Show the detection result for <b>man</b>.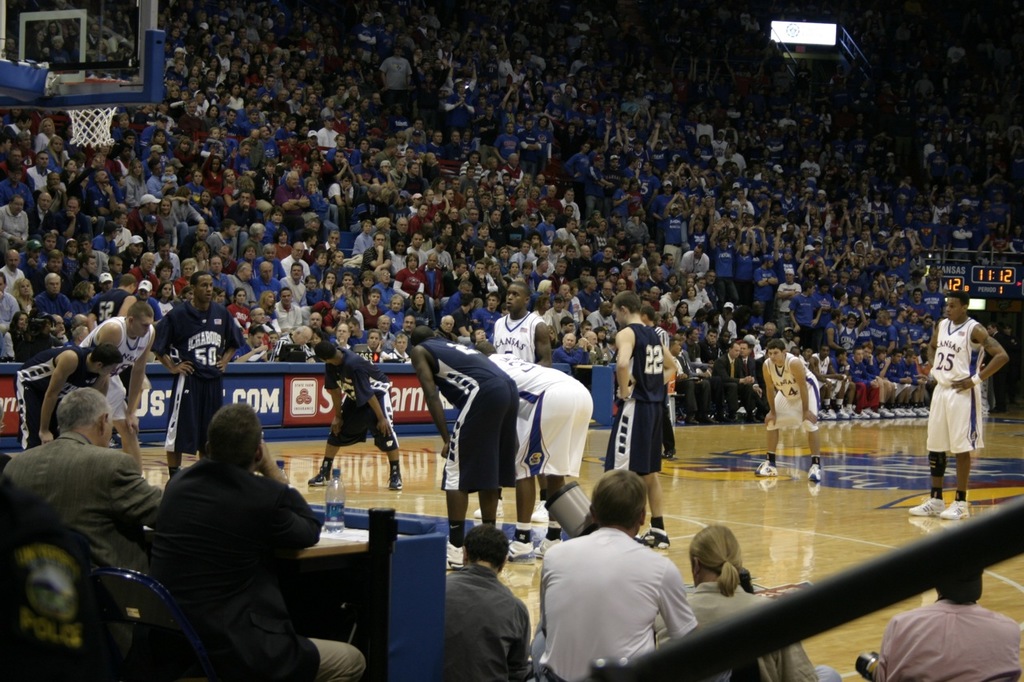
BBox(538, 467, 702, 681).
